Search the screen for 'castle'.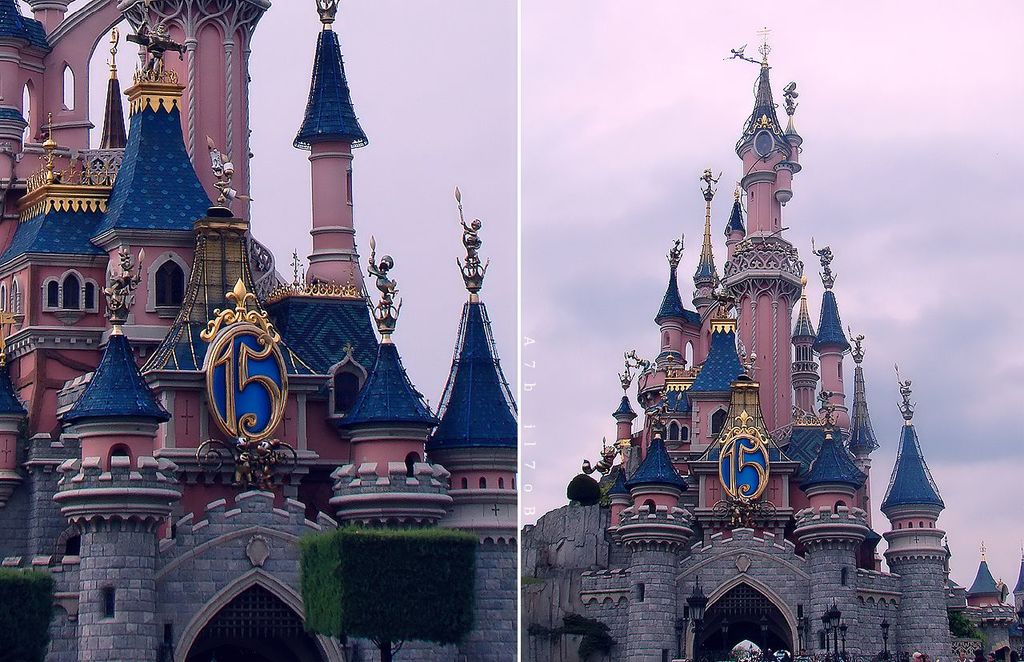
Found at box=[0, 0, 519, 661].
